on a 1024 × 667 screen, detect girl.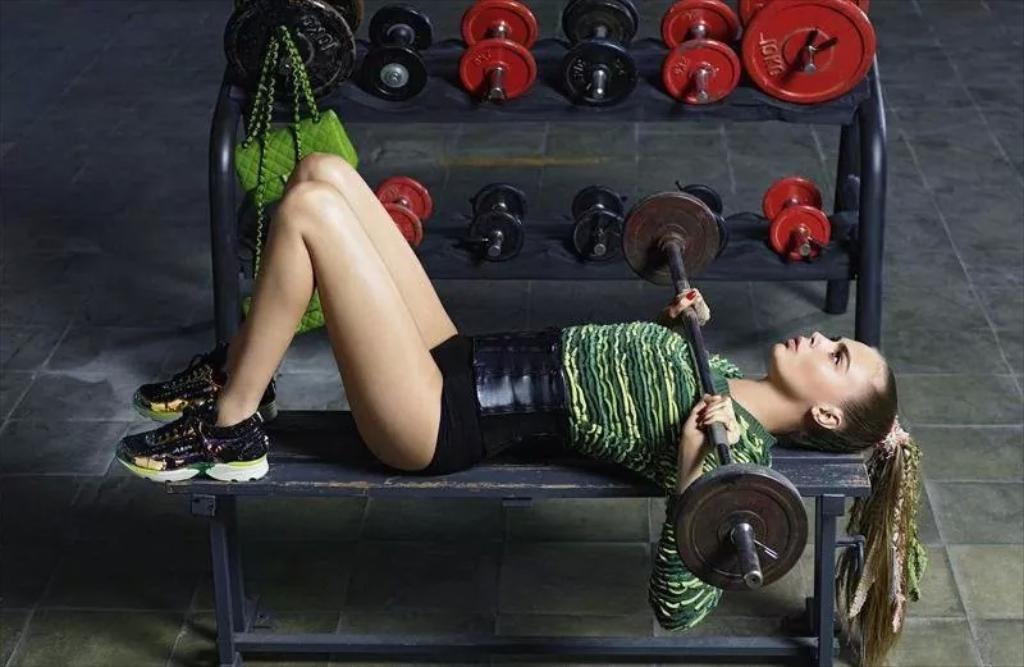
116, 154, 922, 666.
